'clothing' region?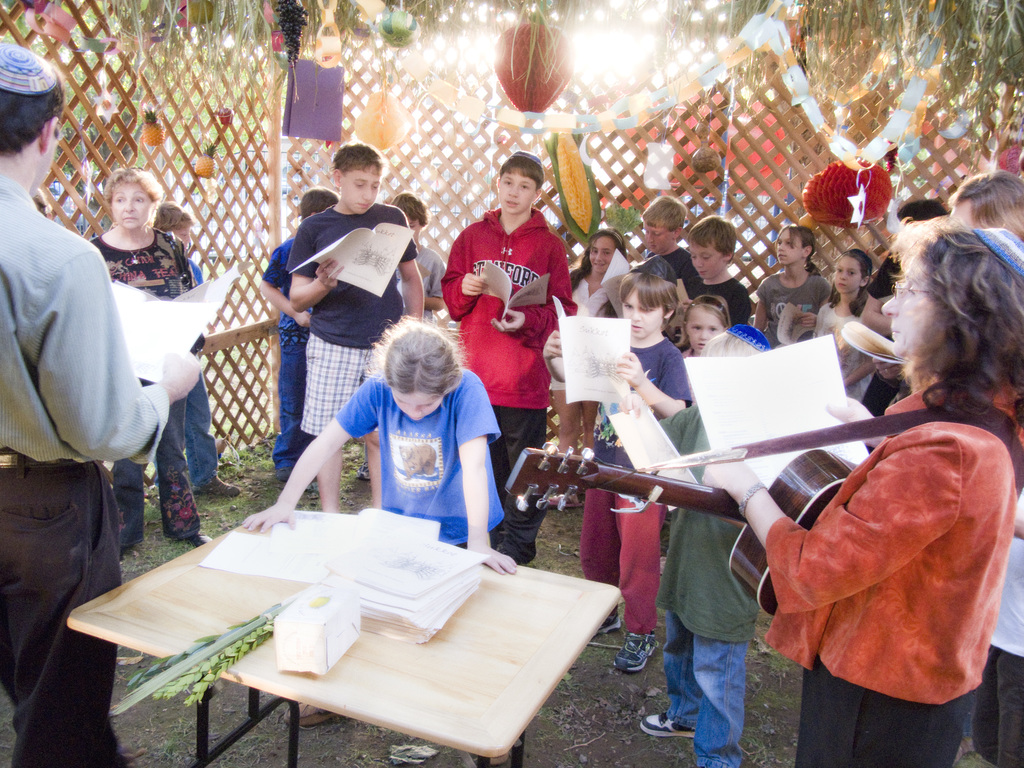
bbox=(170, 262, 260, 516)
